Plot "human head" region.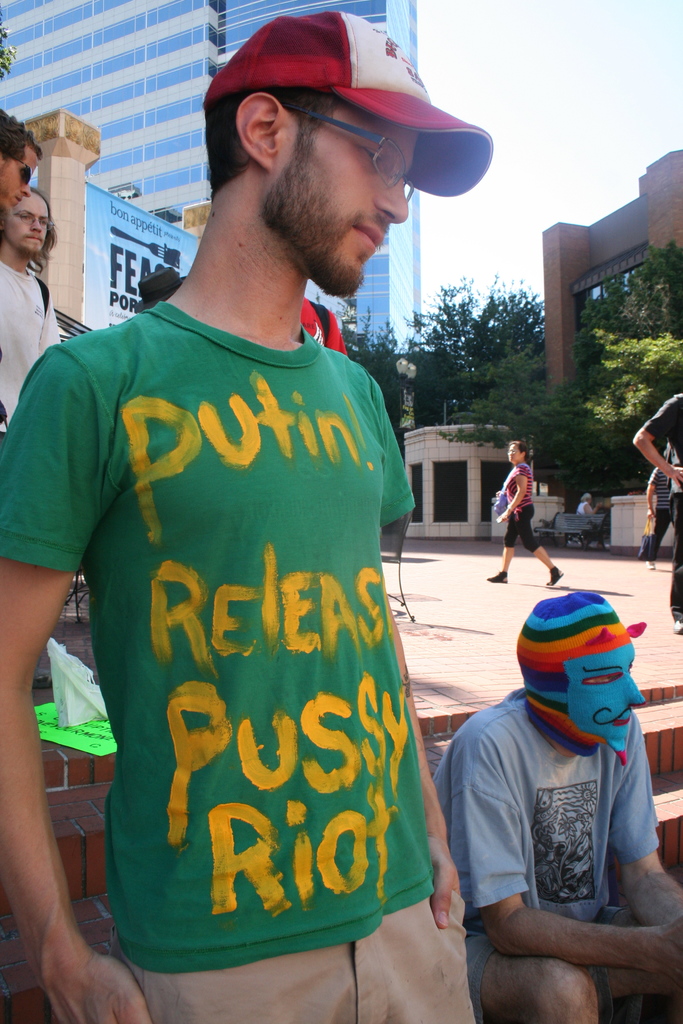
Plotted at 505 442 530 470.
